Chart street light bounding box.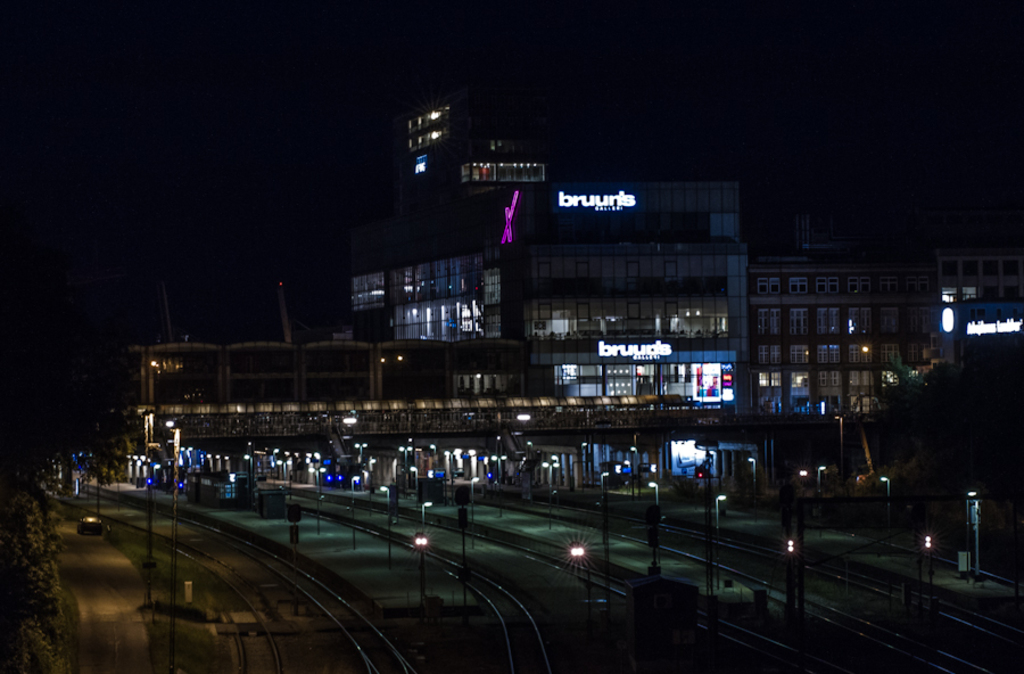
Charted: 349/474/360/546.
